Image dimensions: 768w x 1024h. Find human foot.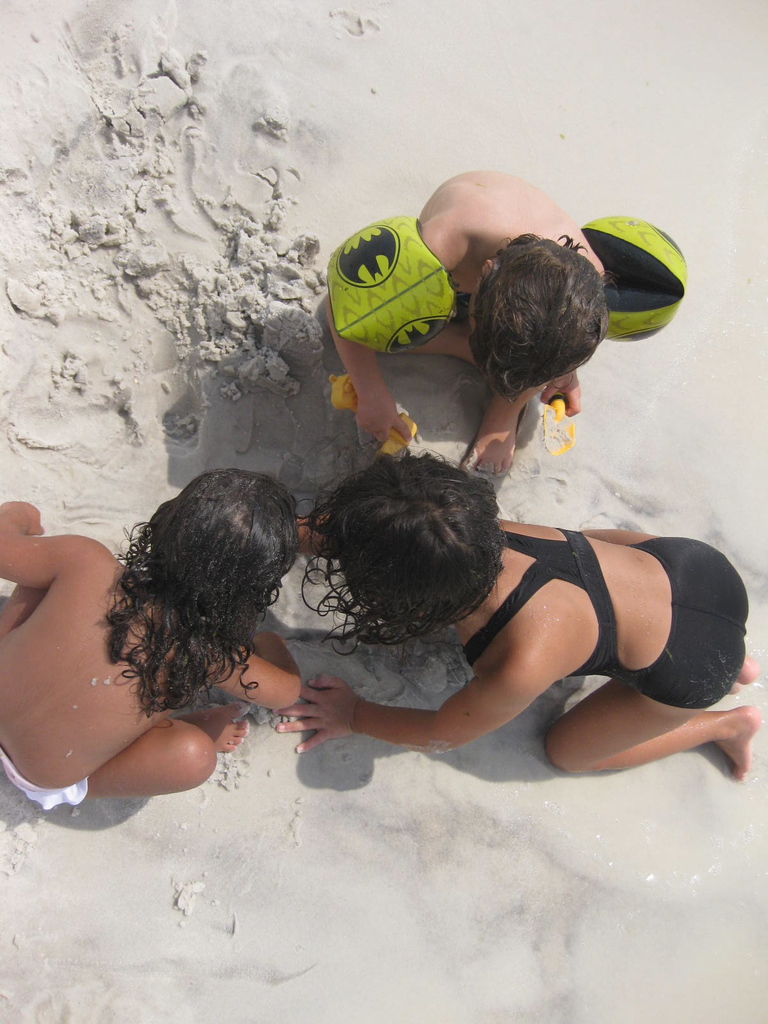
select_region(737, 659, 758, 689).
